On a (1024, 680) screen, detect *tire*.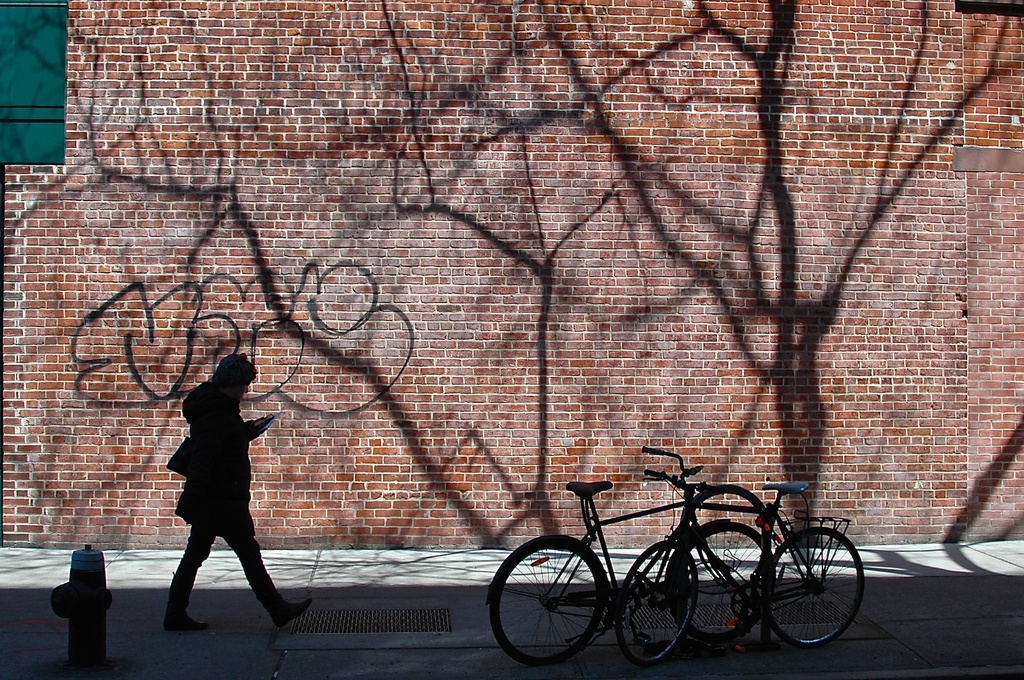
(left=610, top=542, right=695, bottom=663).
